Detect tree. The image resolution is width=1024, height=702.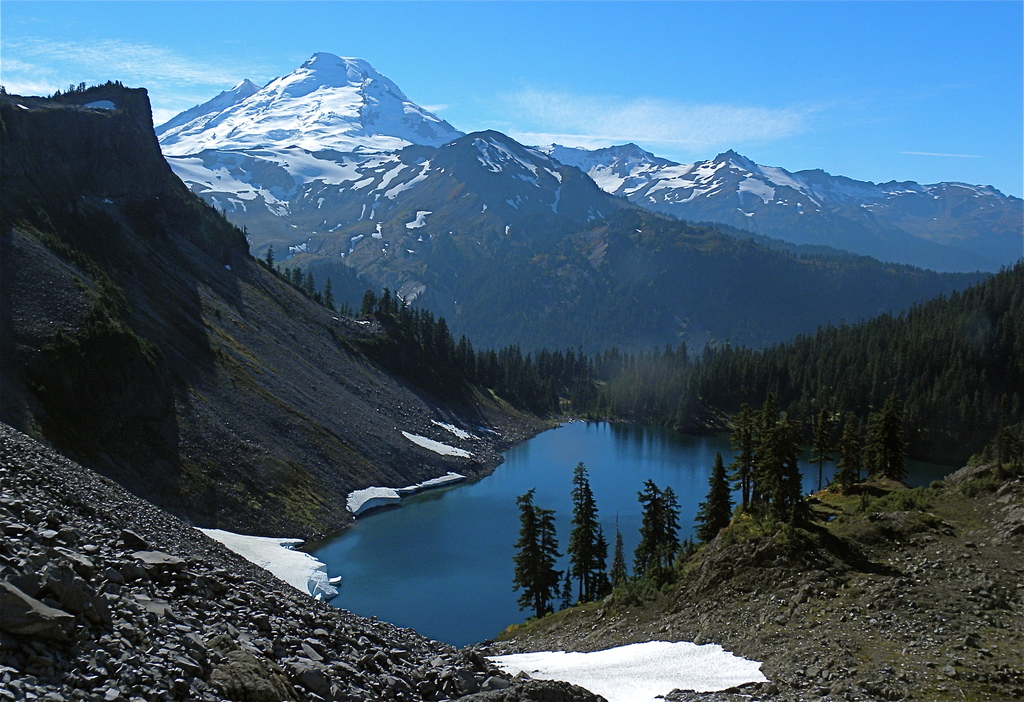
l=860, t=412, r=895, b=486.
